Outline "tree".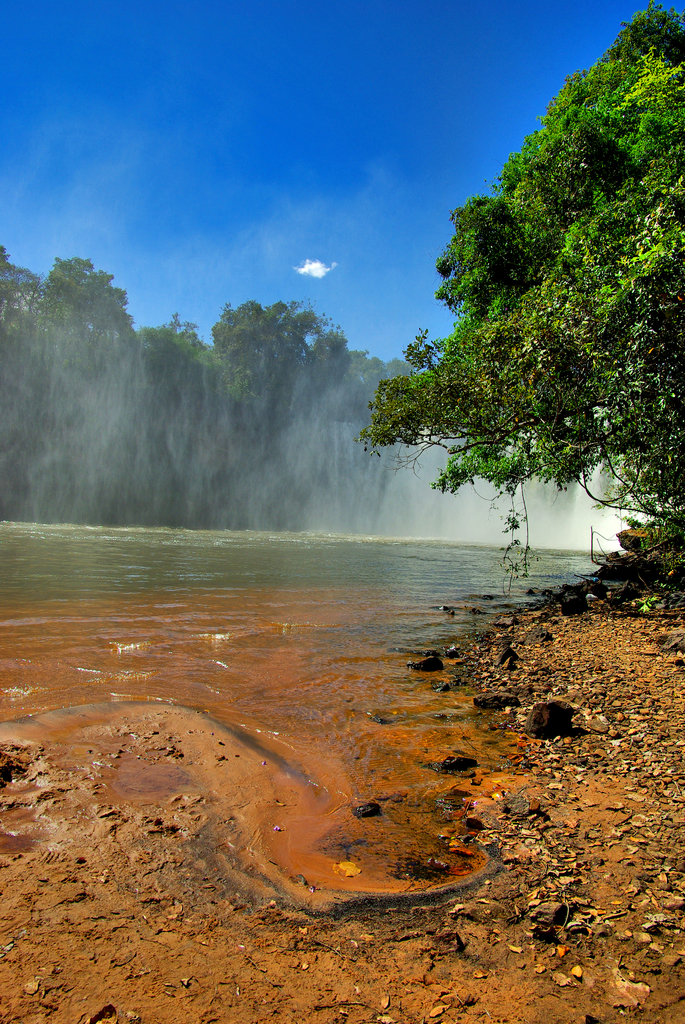
Outline: 120 312 241 522.
